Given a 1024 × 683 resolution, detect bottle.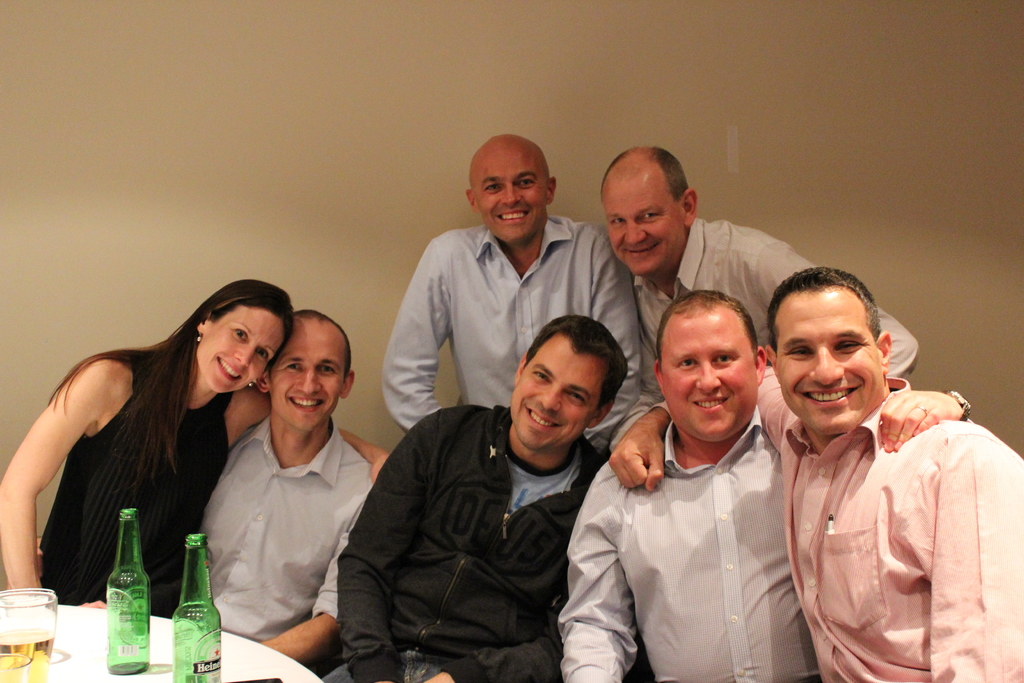
locate(175, 531, 228, 680).
